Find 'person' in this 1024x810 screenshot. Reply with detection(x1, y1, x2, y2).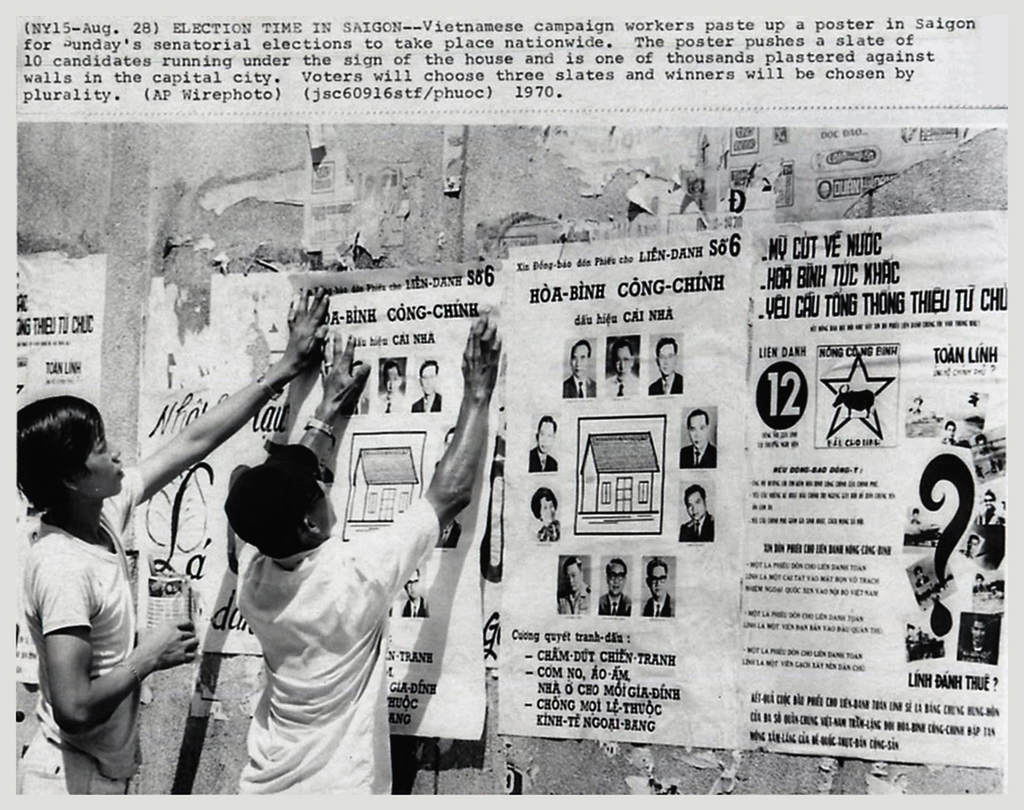
detection(561, 554, 593, 615).
